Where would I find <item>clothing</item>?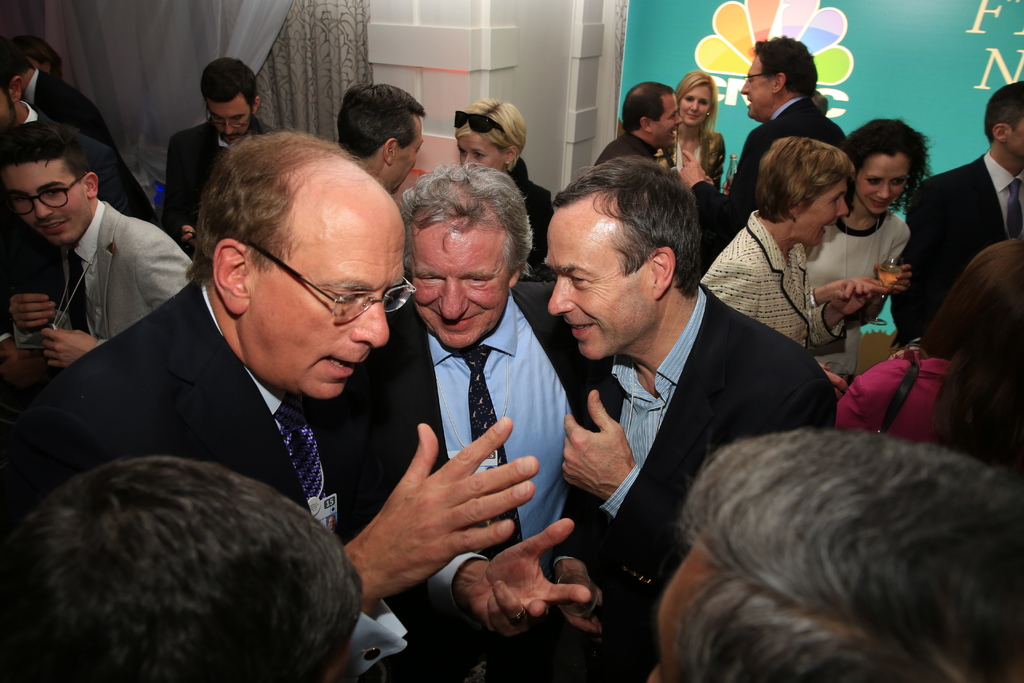
At bbox(518, 255, 845, 582).
